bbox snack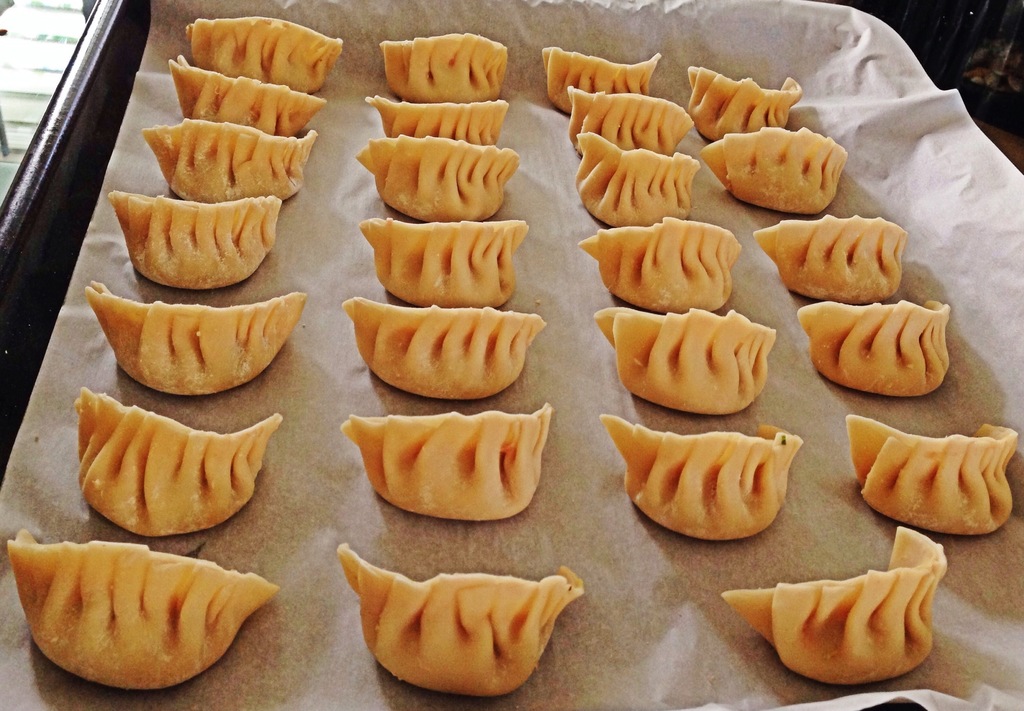
Rect(797, 293, 951, 409)
